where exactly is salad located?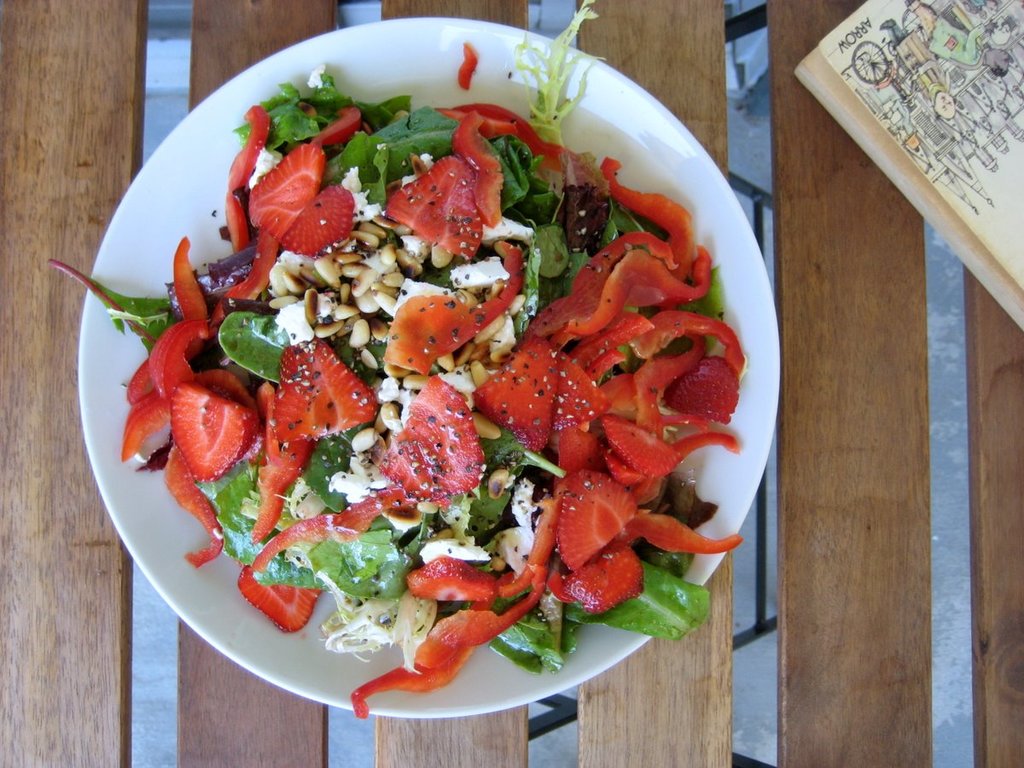
Its bounding box is x1=48, y1=0, x2=749, y2=723.
